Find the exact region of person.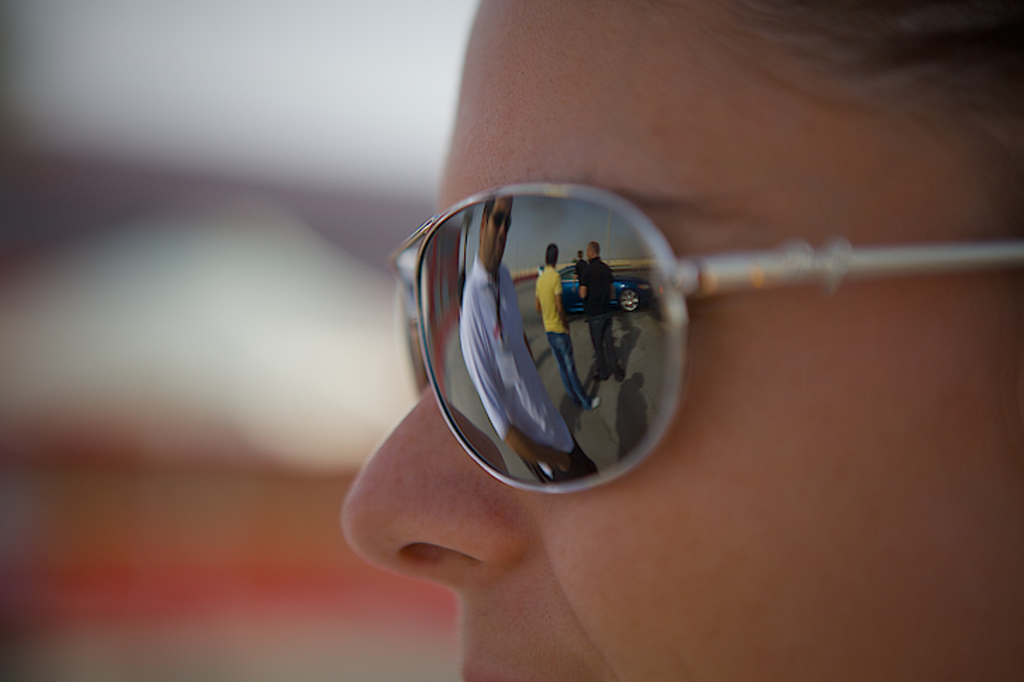
Exact region: <bbox>578, 250, 625, 381</bbox>.
